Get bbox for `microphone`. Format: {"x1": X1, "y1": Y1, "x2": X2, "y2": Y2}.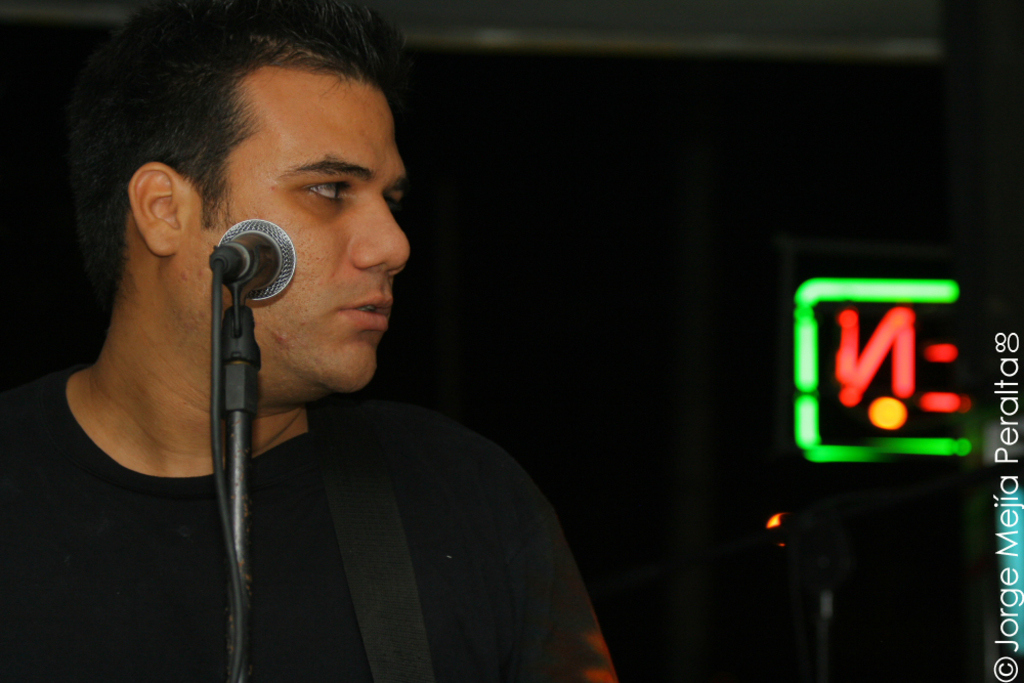
{"x1": 170, "y1": 185, "x2": 313, "y2": 365}.
